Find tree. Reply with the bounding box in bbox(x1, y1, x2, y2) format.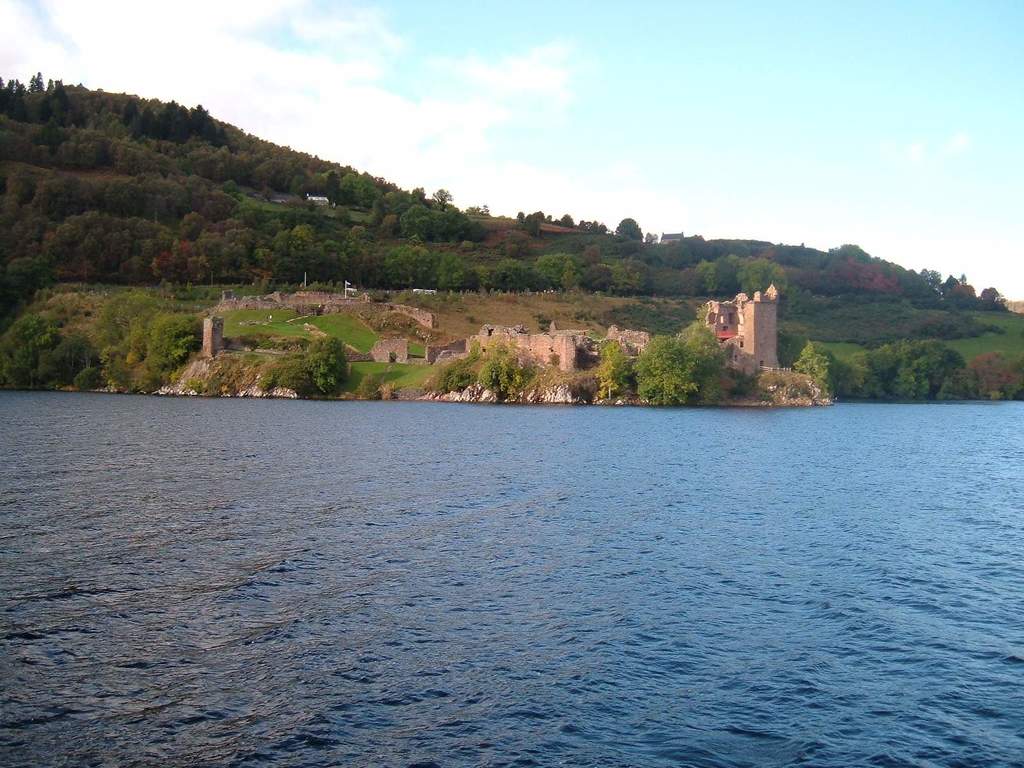
bbox(649, 272, 696, 291).
